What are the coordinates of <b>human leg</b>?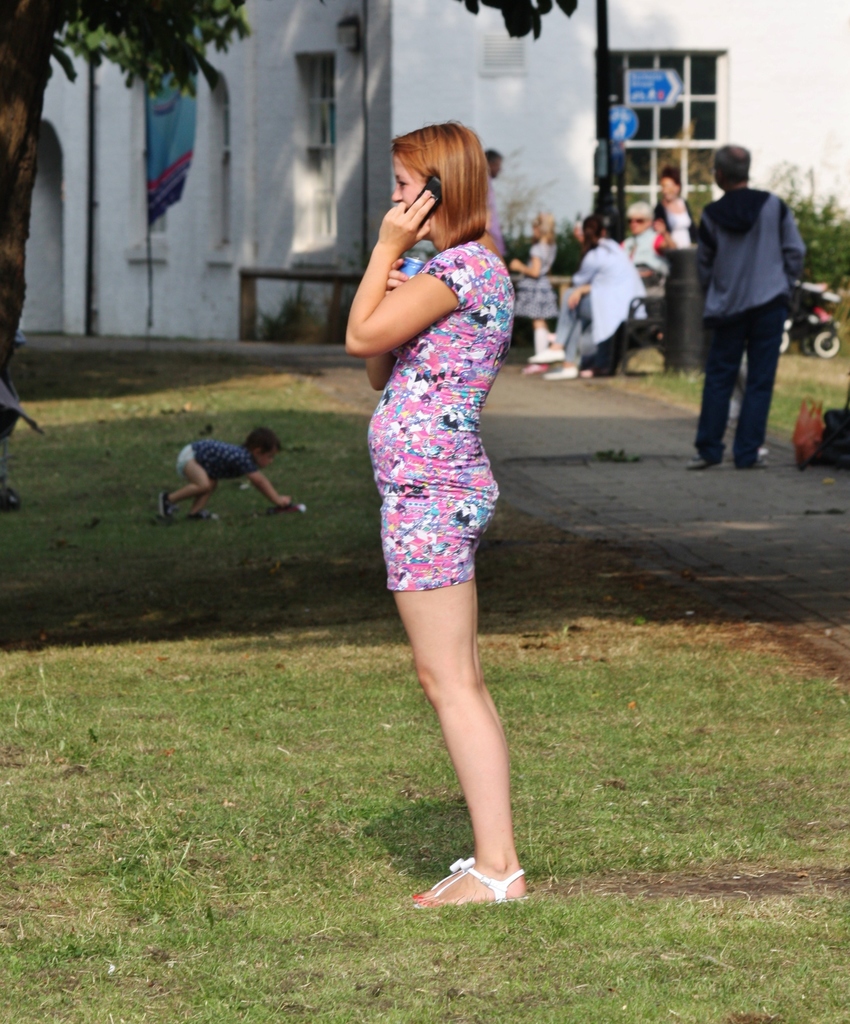
bbox=[528, 285, 582, 360].
